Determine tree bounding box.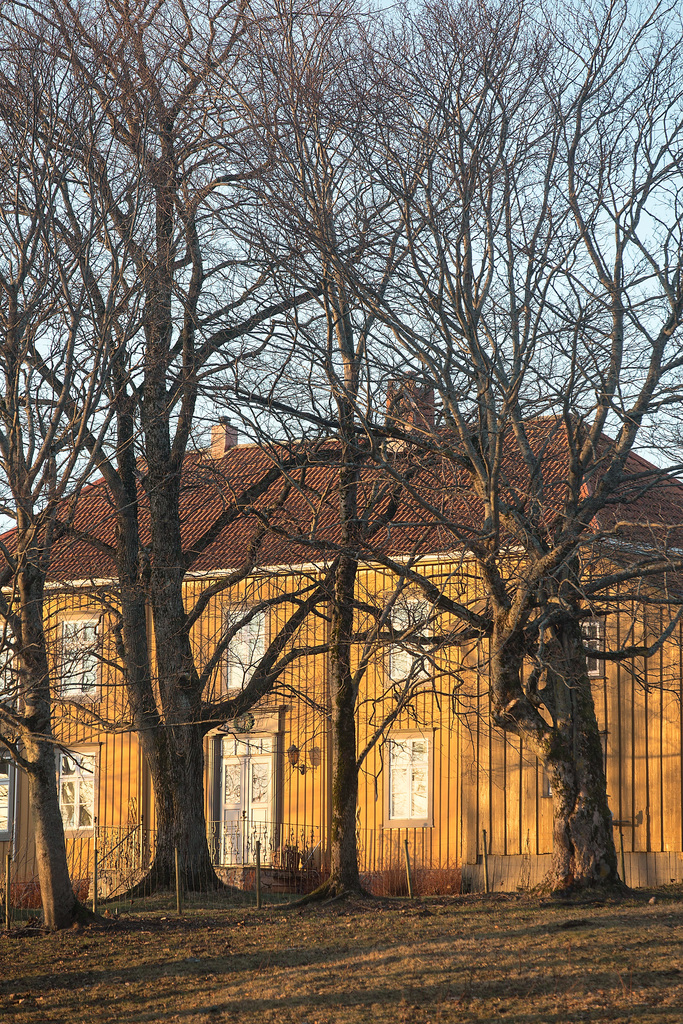
Determined: bbox(0, 1, 127, 934).
